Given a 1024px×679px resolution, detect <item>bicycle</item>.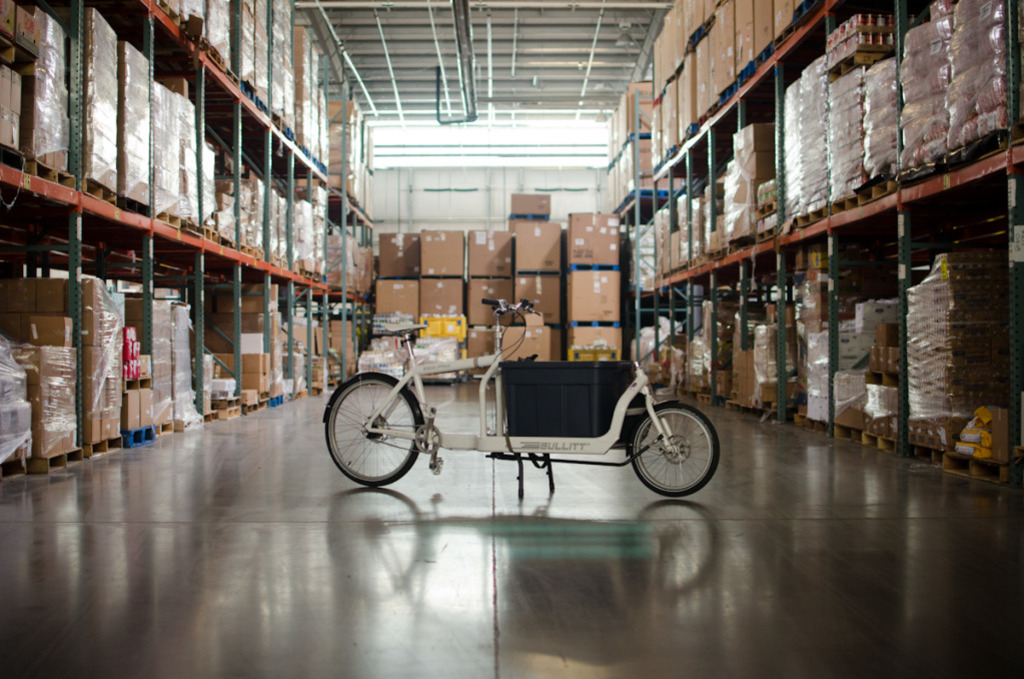
{"left": 321, "top": 303, "right": 723, "bottom": 494}.
